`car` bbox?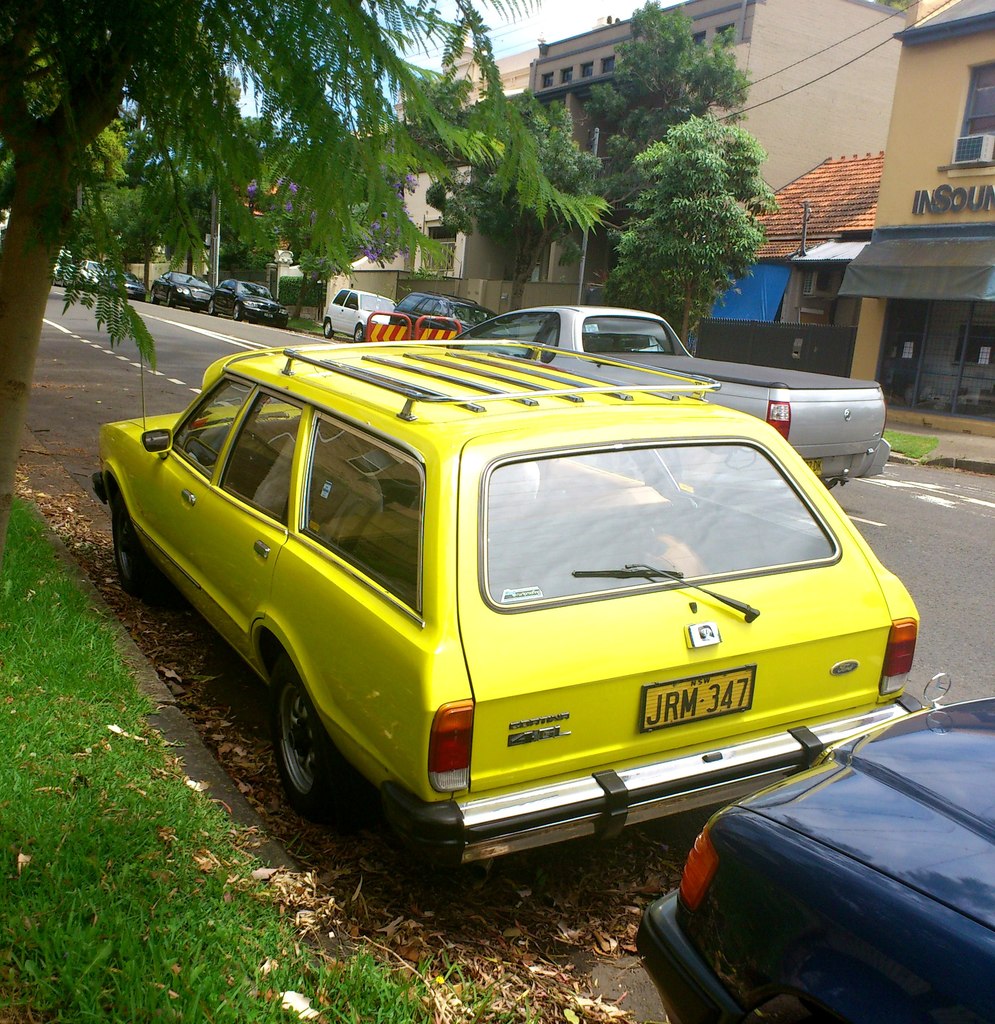
rect(638, 694, 994, 1023)
